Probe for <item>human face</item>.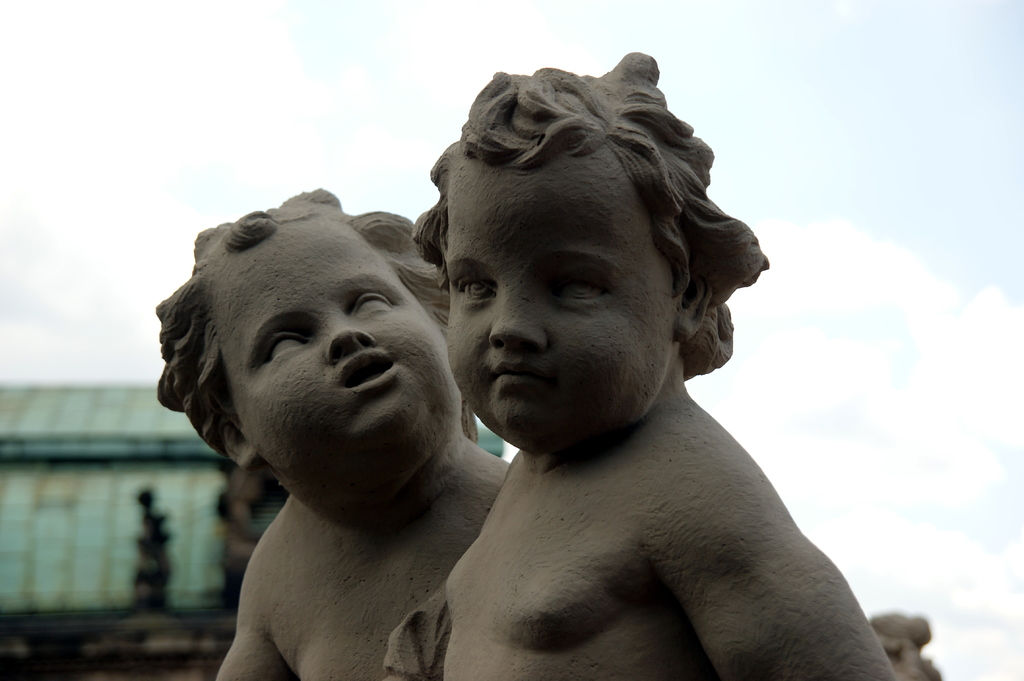
Probe result: region(443, 125, 714, 460).
